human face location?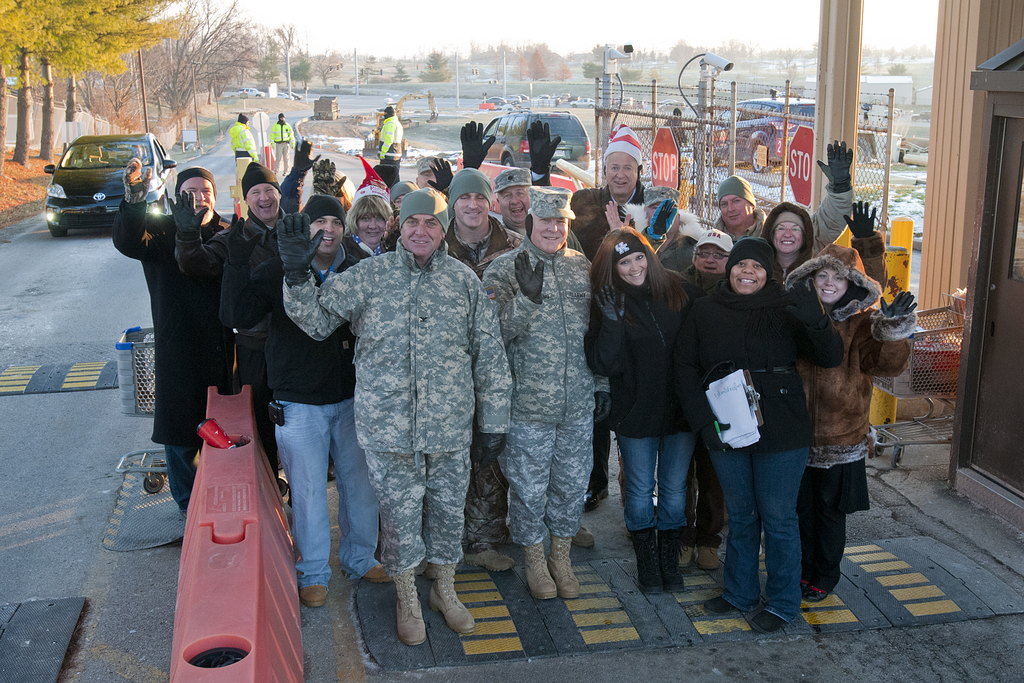
(left=359, top=213, right=388, bottom=245)
